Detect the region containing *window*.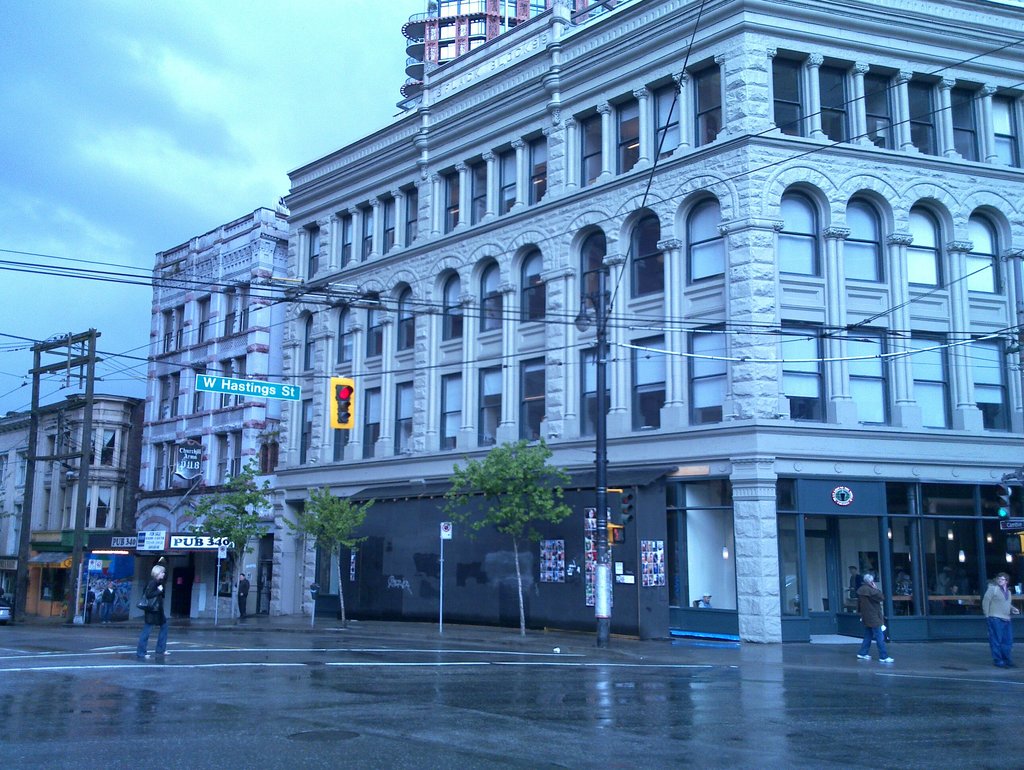
detection(516, 353, 545, 438).
